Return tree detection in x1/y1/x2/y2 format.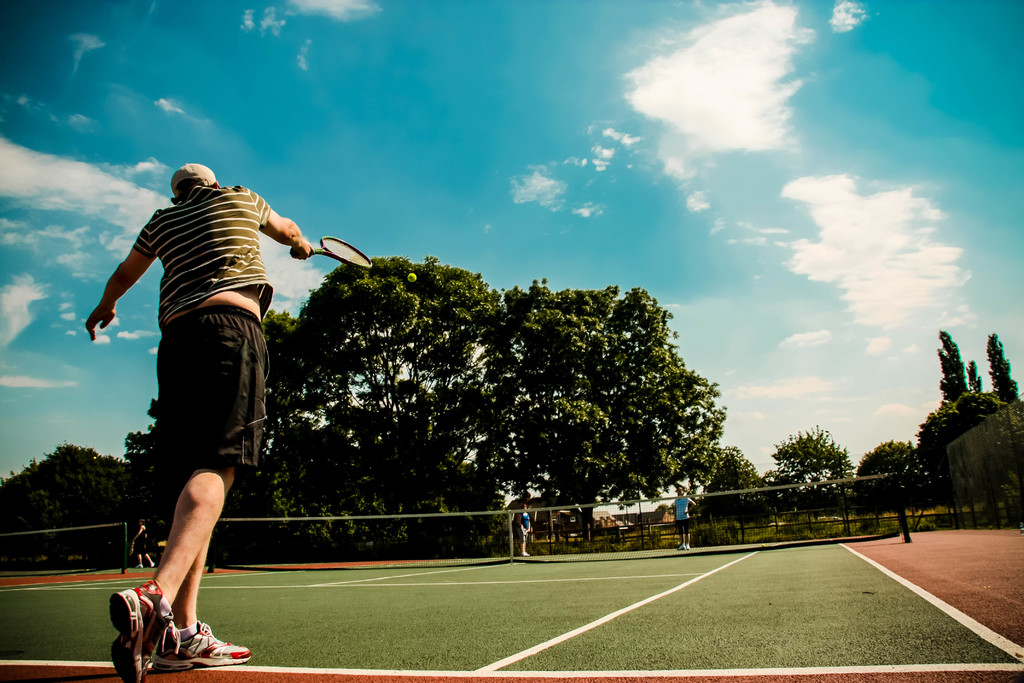
988/329/1021/398.
